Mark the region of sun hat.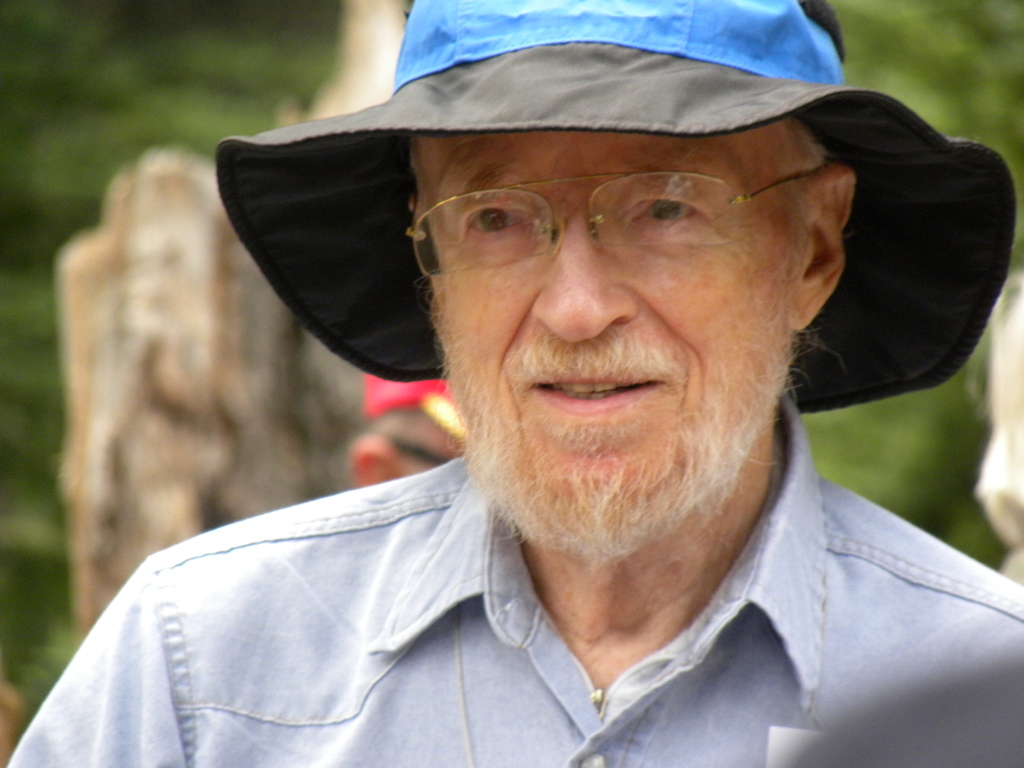
Region: left=214, top=0, right=1023, bottom=426.
